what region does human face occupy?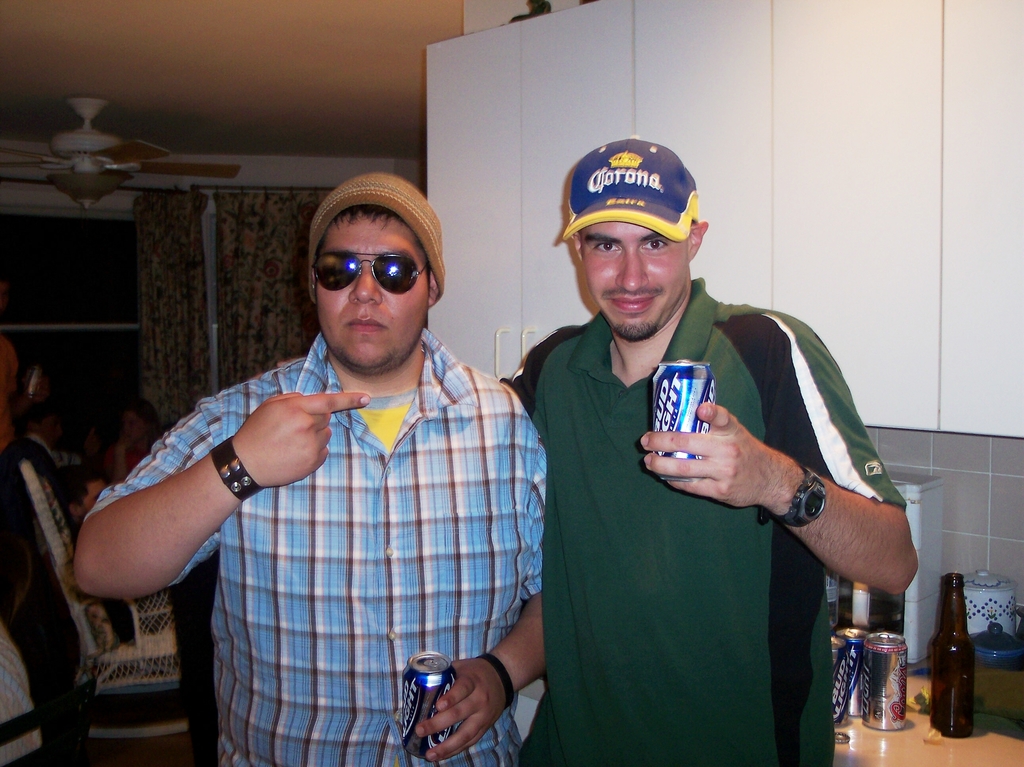
<region>586, 222, 688, 339</region>.
